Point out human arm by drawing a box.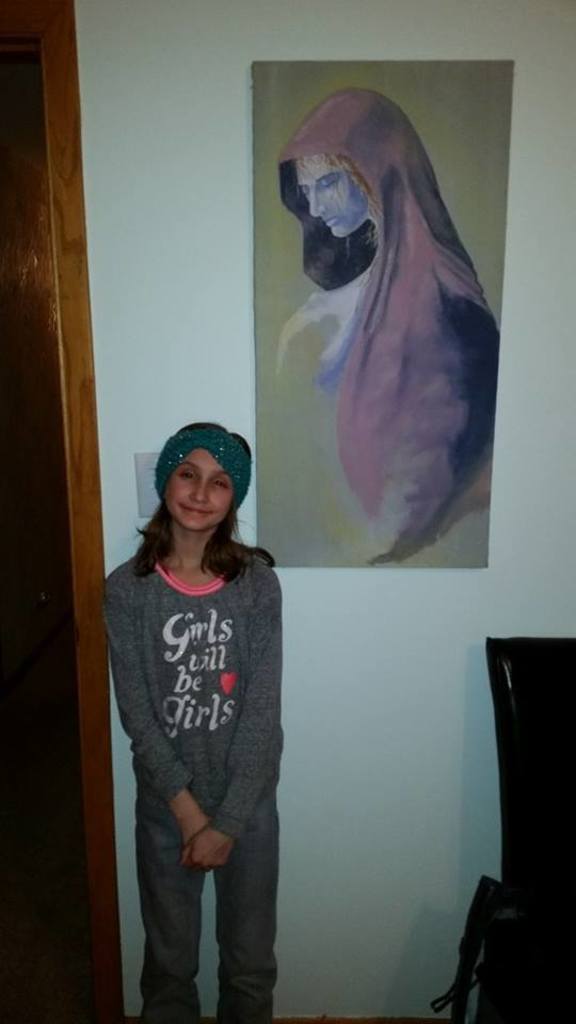
select_region(182, 569, 283, 877).
